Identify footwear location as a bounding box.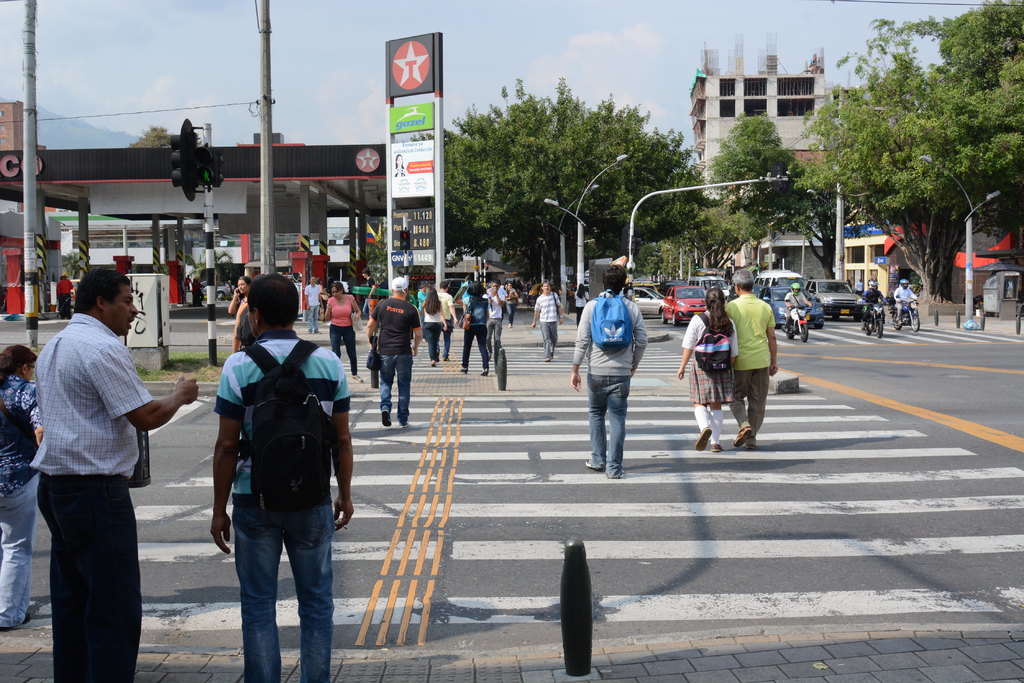
bbox(0, 606, 33, 635).
